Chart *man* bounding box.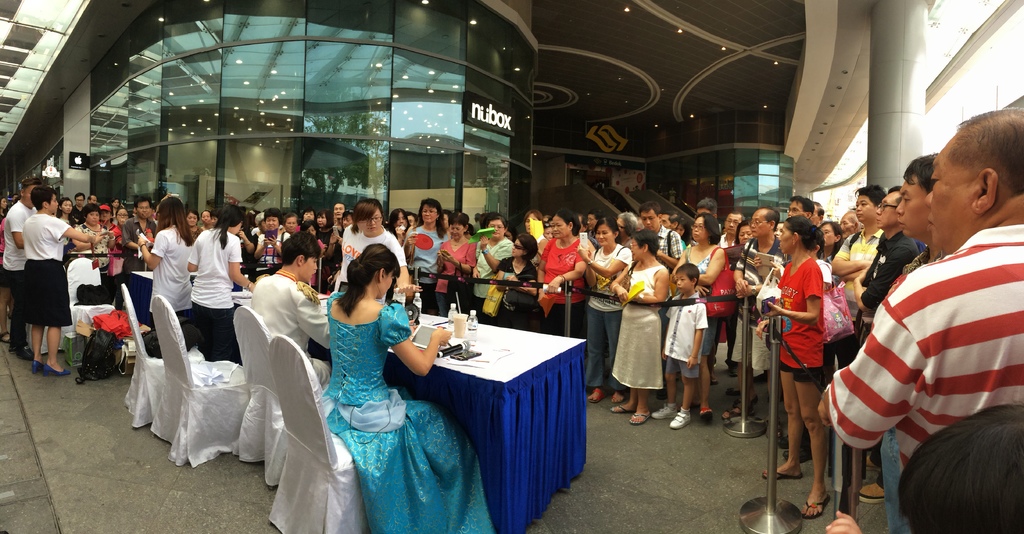
Charted: (left=69, top=193, right=90, bottom=234).
